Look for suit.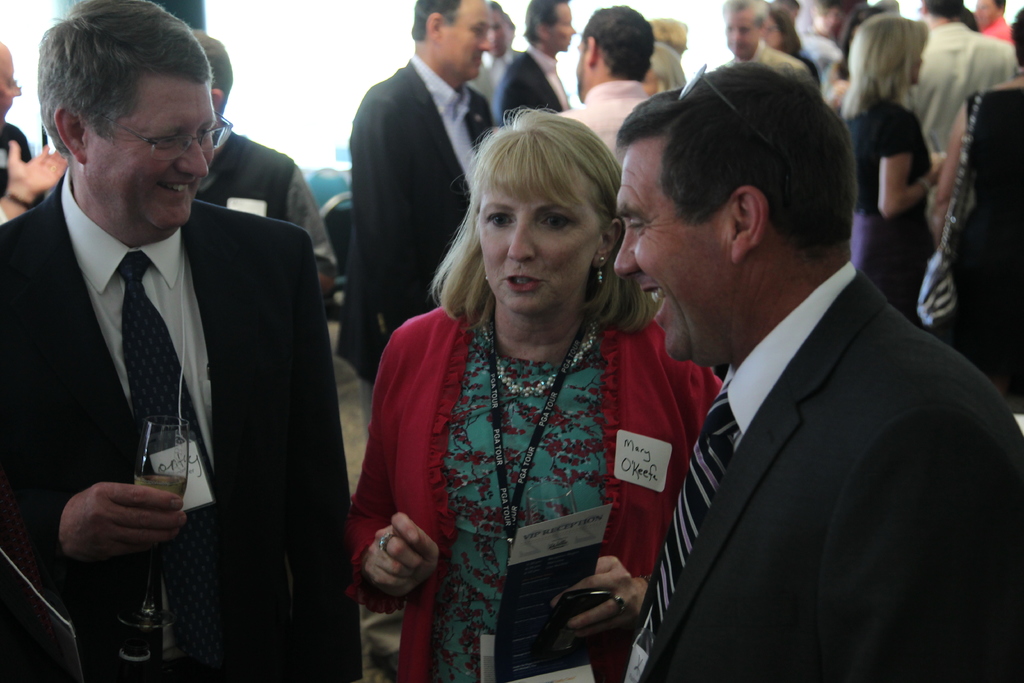
Found: pyautogui.locateOnScreen(495, 44, 572, 126).
